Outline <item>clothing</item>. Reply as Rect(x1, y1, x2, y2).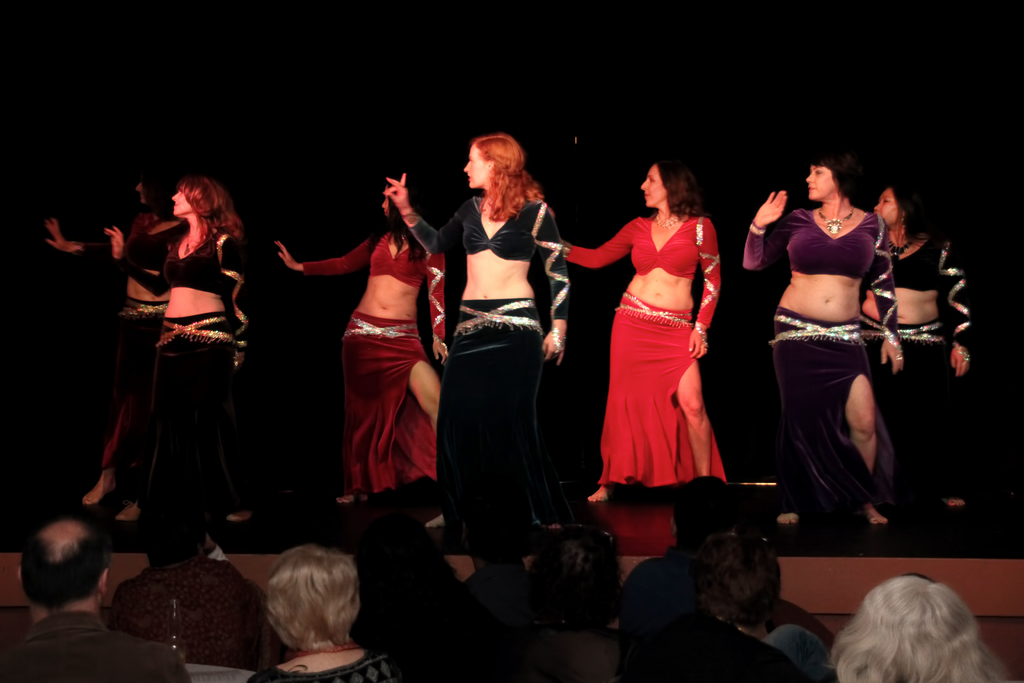
Rect(415, 197, 568, 522).
